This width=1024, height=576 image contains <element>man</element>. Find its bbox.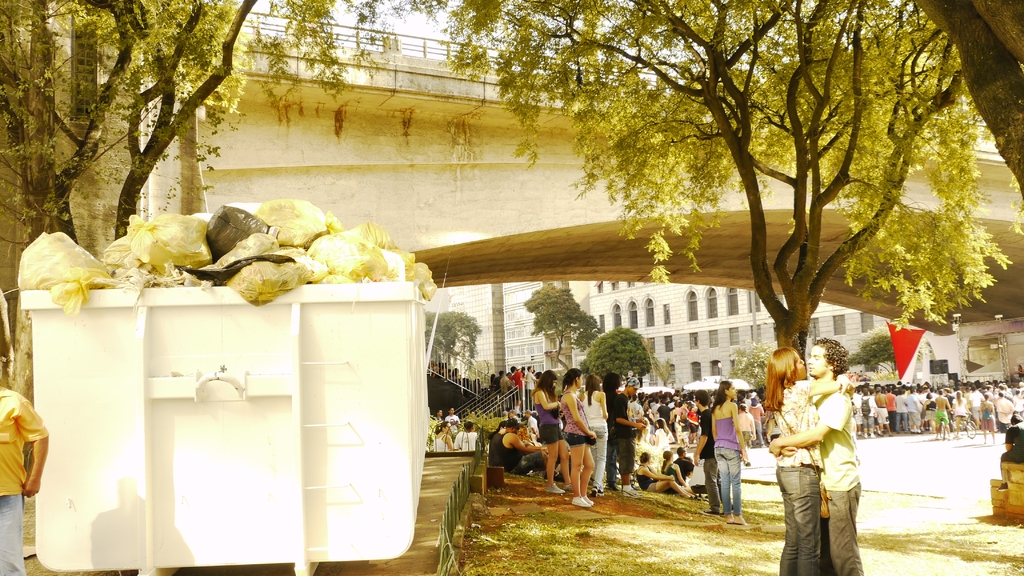
875/385/886/427.
